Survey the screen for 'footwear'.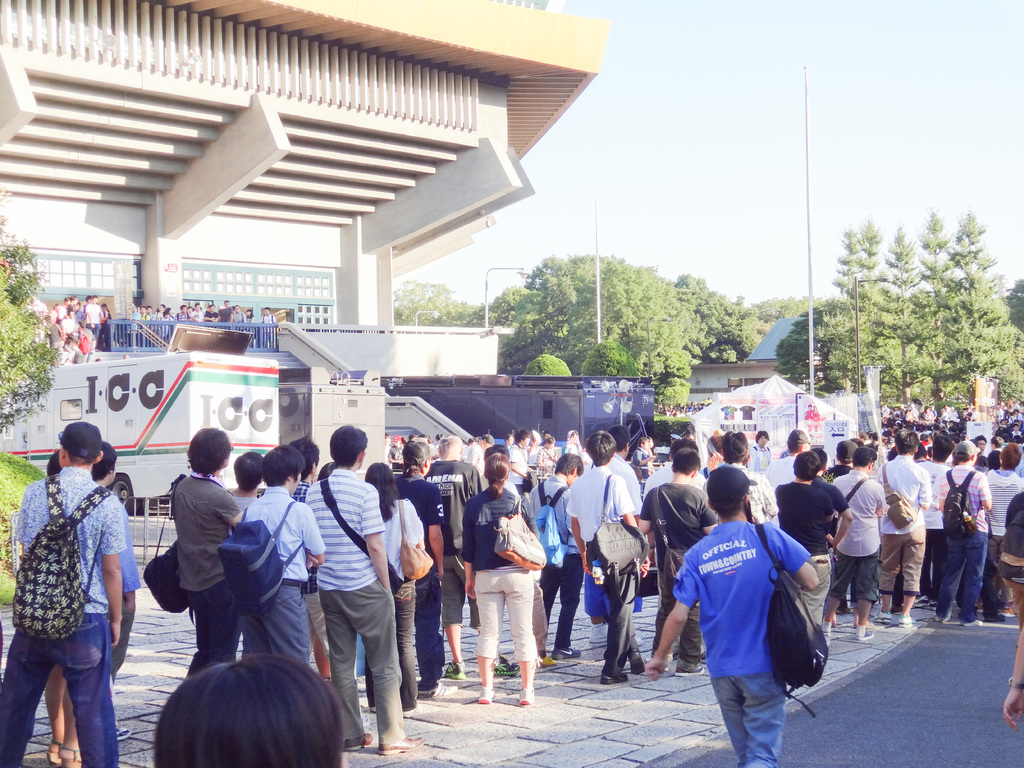
Survey found: BBox(673, 664, 707, 678).
